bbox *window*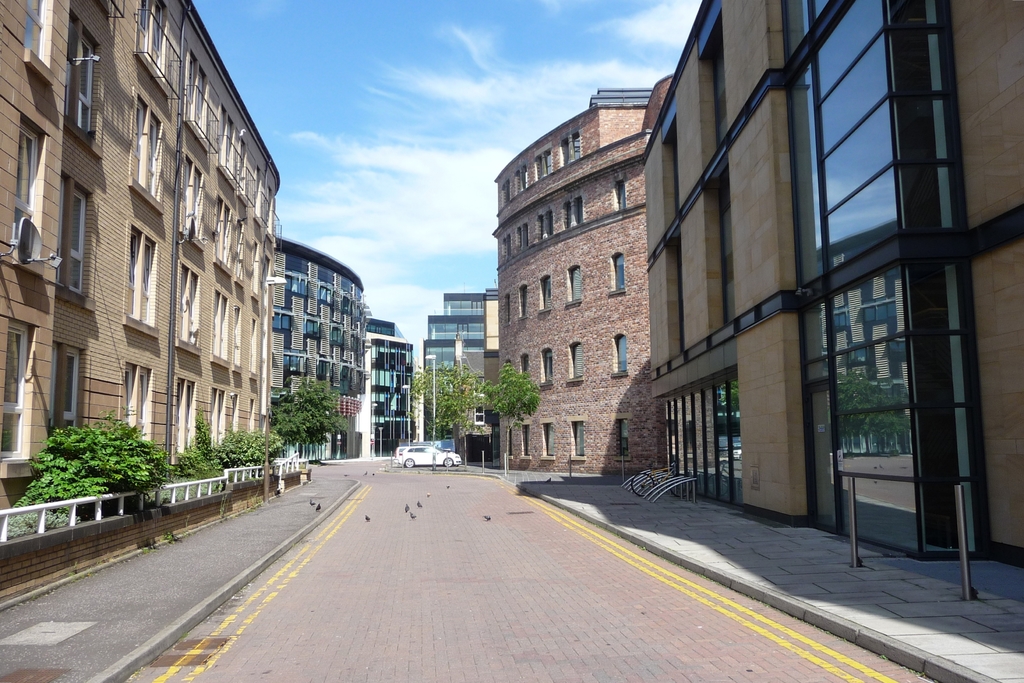
[520,354,528,373]
